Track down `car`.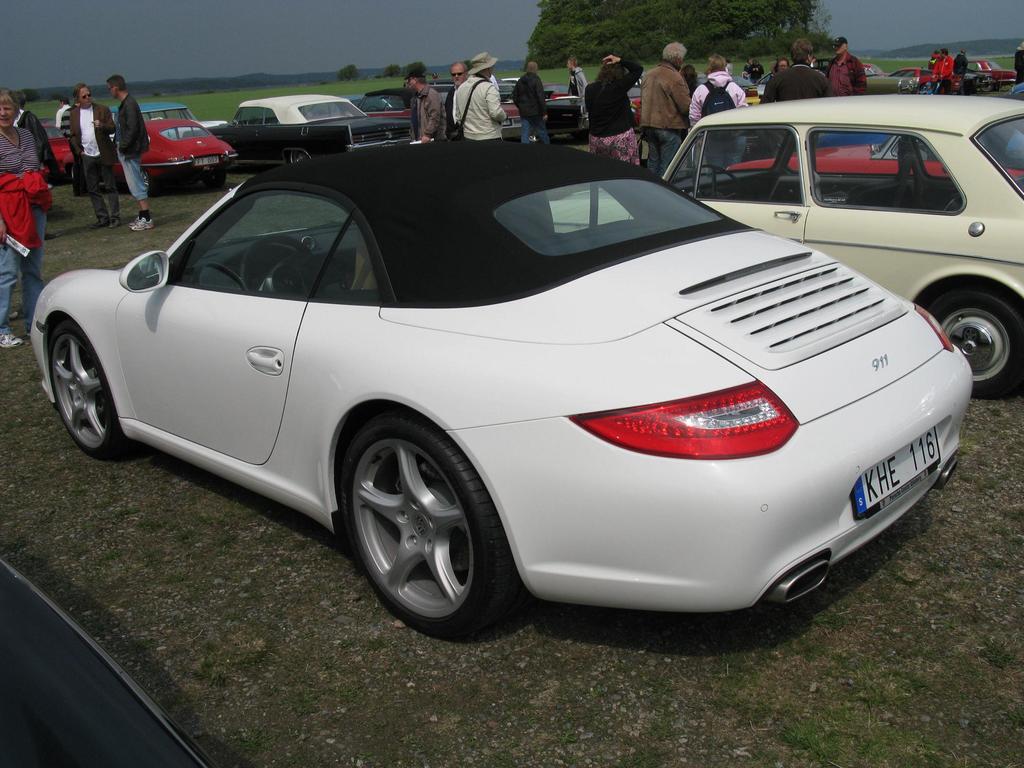
Tracked to [548,95,1023,401].
